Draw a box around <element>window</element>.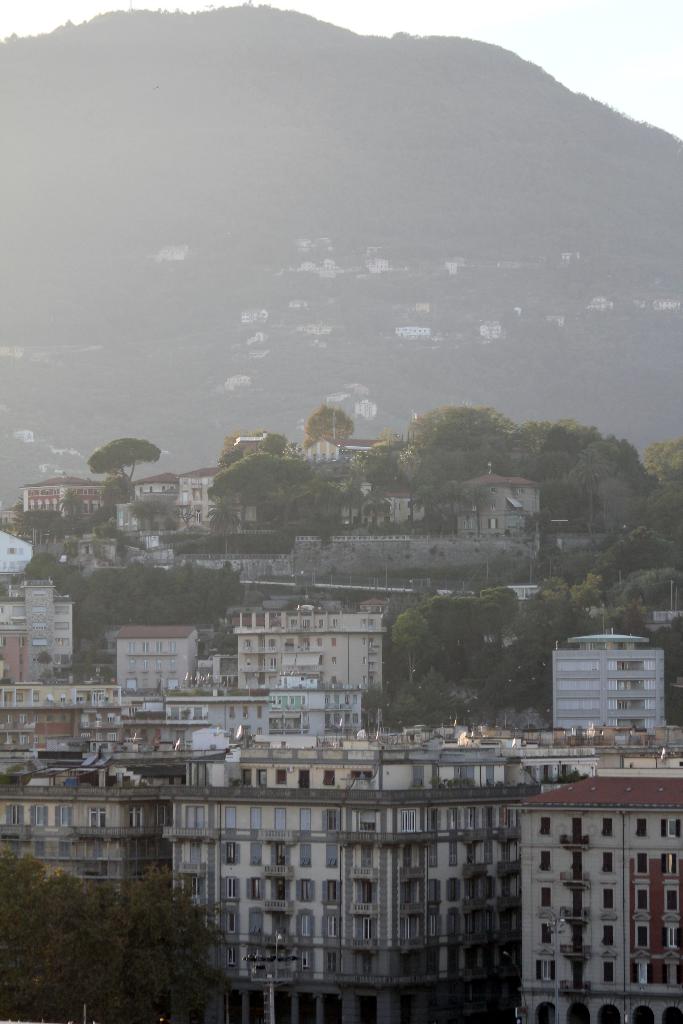
rect(402, 808, 416, 832).
